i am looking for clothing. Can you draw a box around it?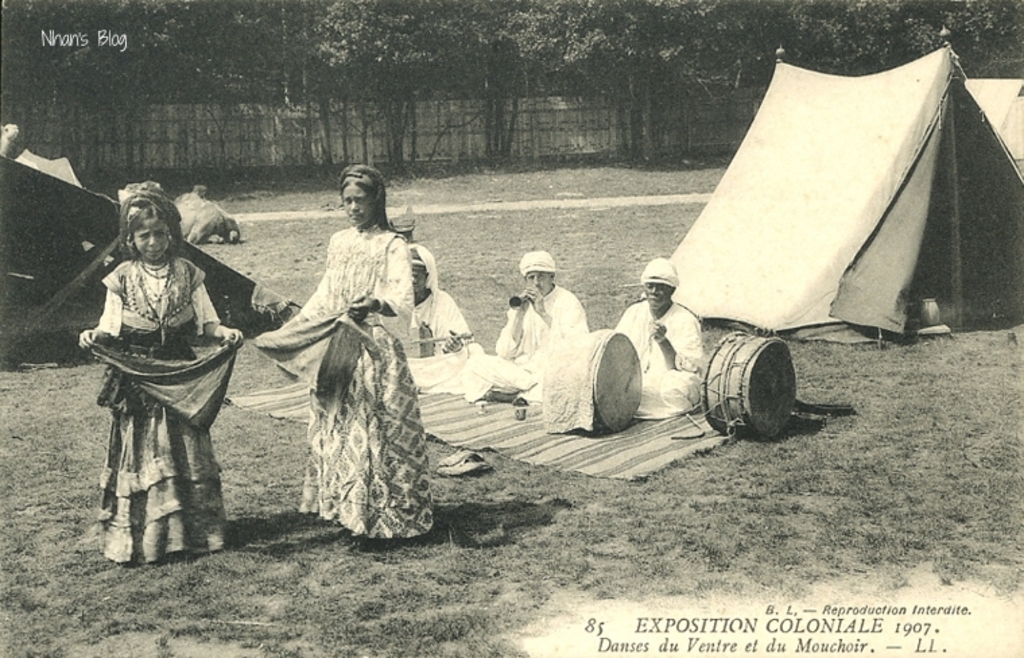
Sure, the bounding box is region(608, 258, 703, 423).
